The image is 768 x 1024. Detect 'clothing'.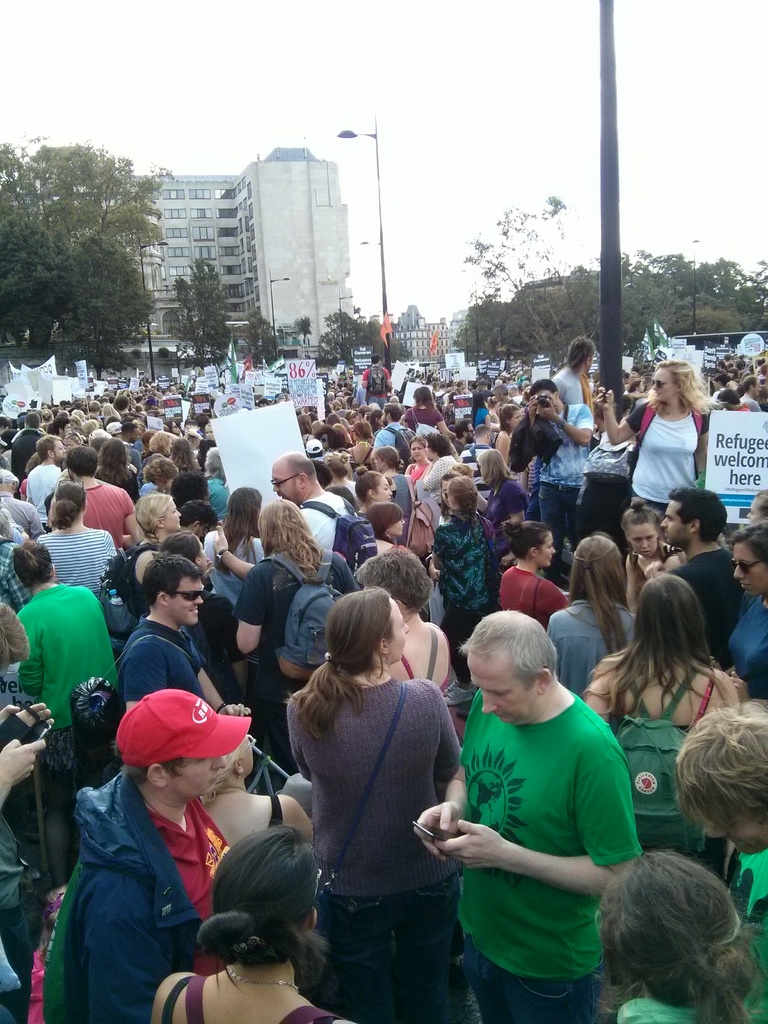
Detection: <box>375,421,403,447</box>.
